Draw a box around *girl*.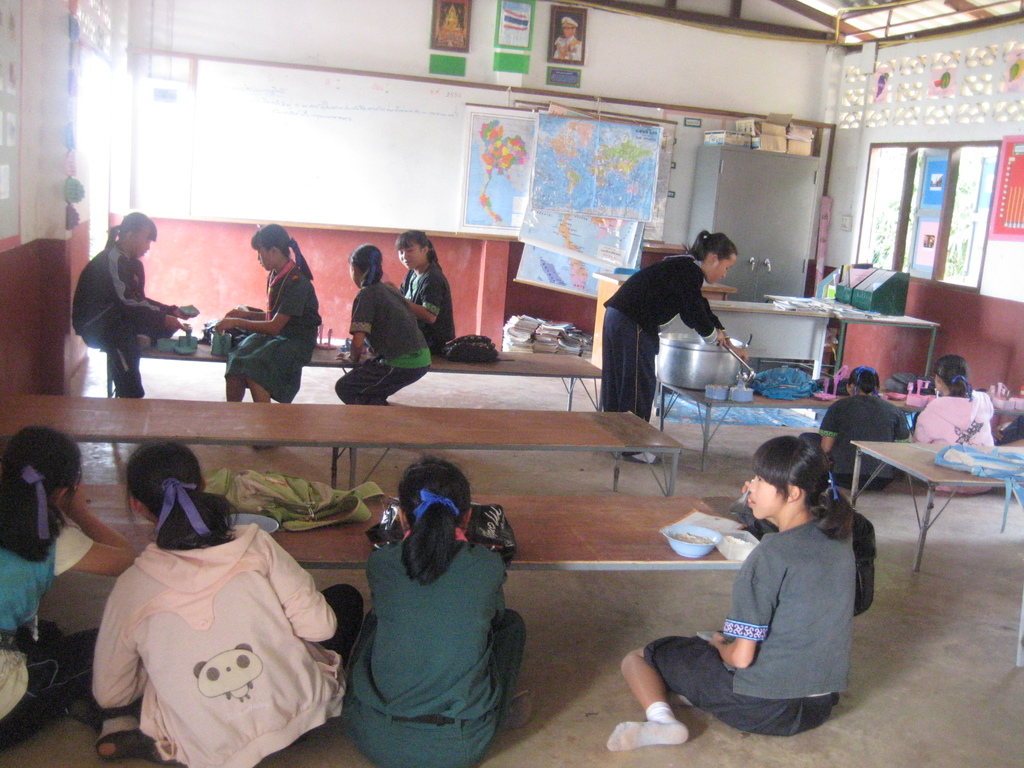
left=821, top=364, right=903, bottom=495.
